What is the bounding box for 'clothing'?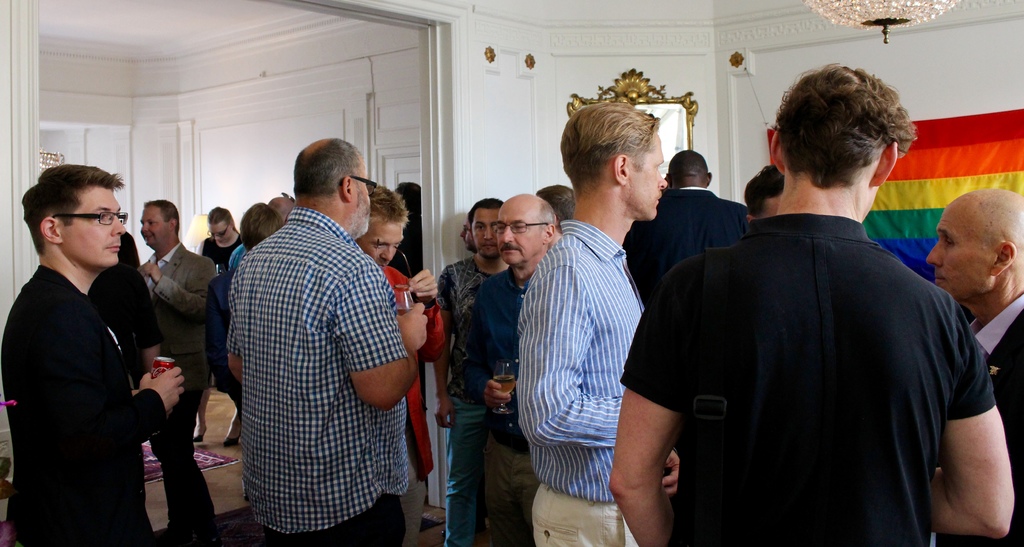
<bbox>604, 209, 1000, 546</bbox>.
